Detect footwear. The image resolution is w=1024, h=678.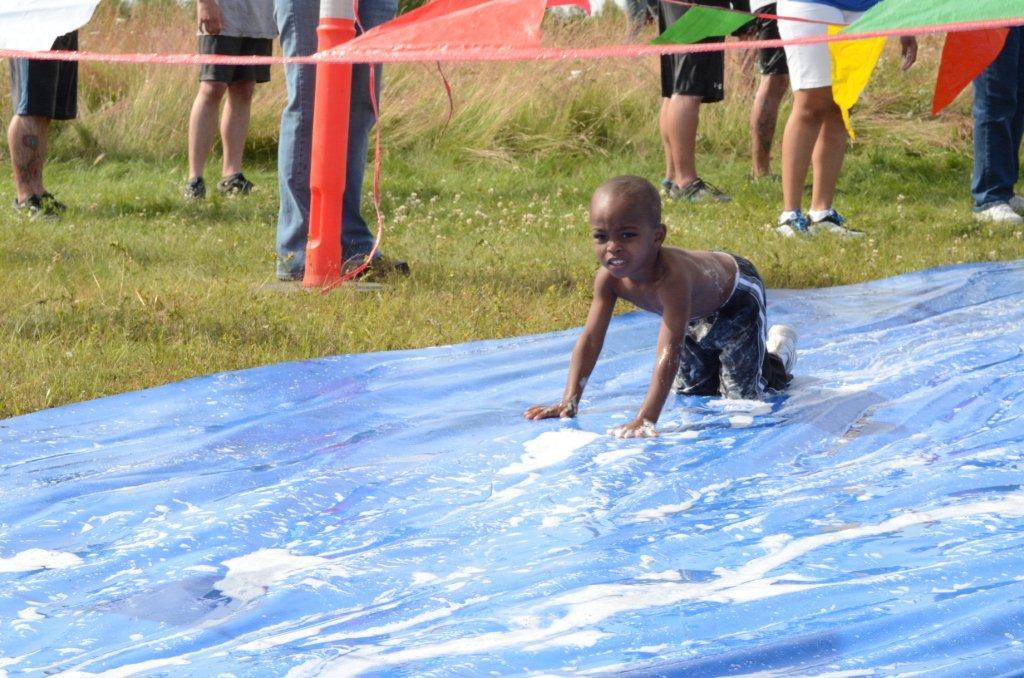
box(49, 190, 70, 211).
